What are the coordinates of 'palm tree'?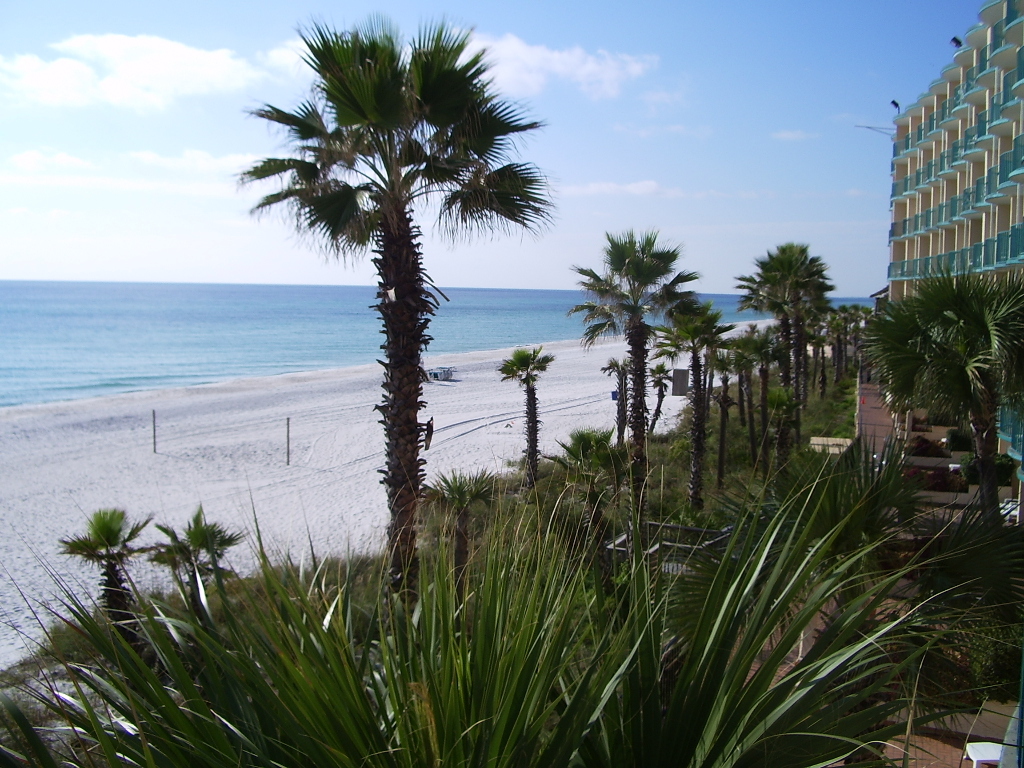
select_region(496, 337, 572, 478).
